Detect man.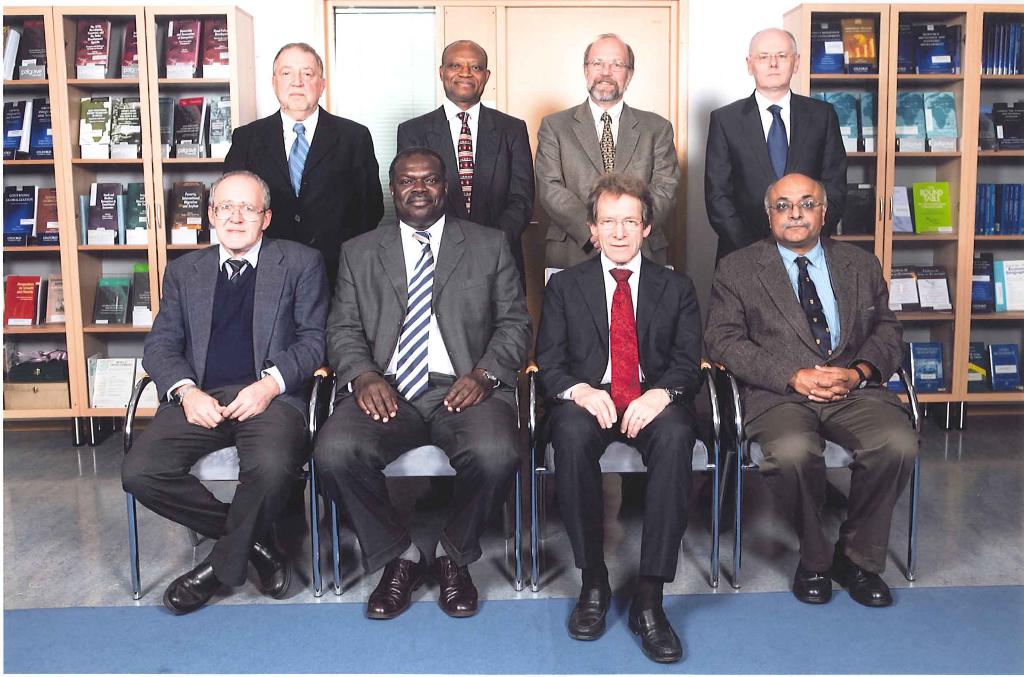
Detected at {"left": 399, "top": 37, "right": 537, "bottom": 272}.
